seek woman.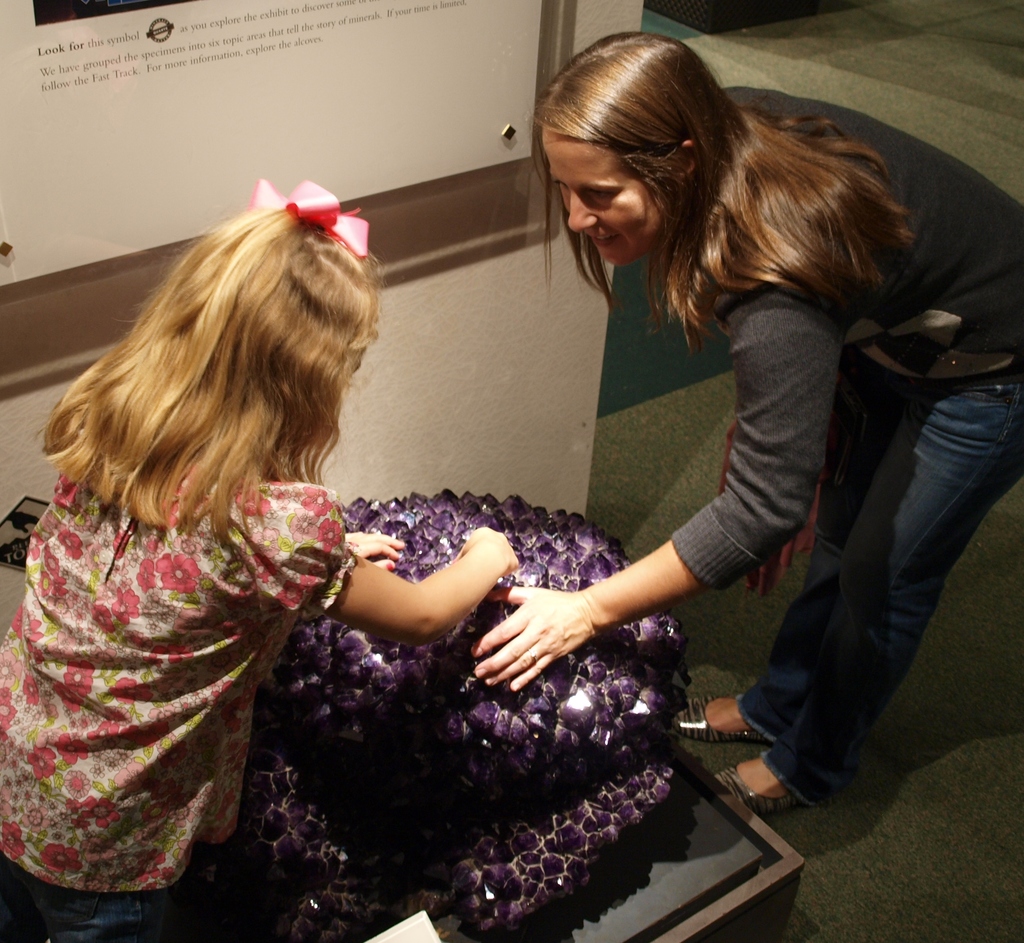
BBox(496, 38, 965, 841).
